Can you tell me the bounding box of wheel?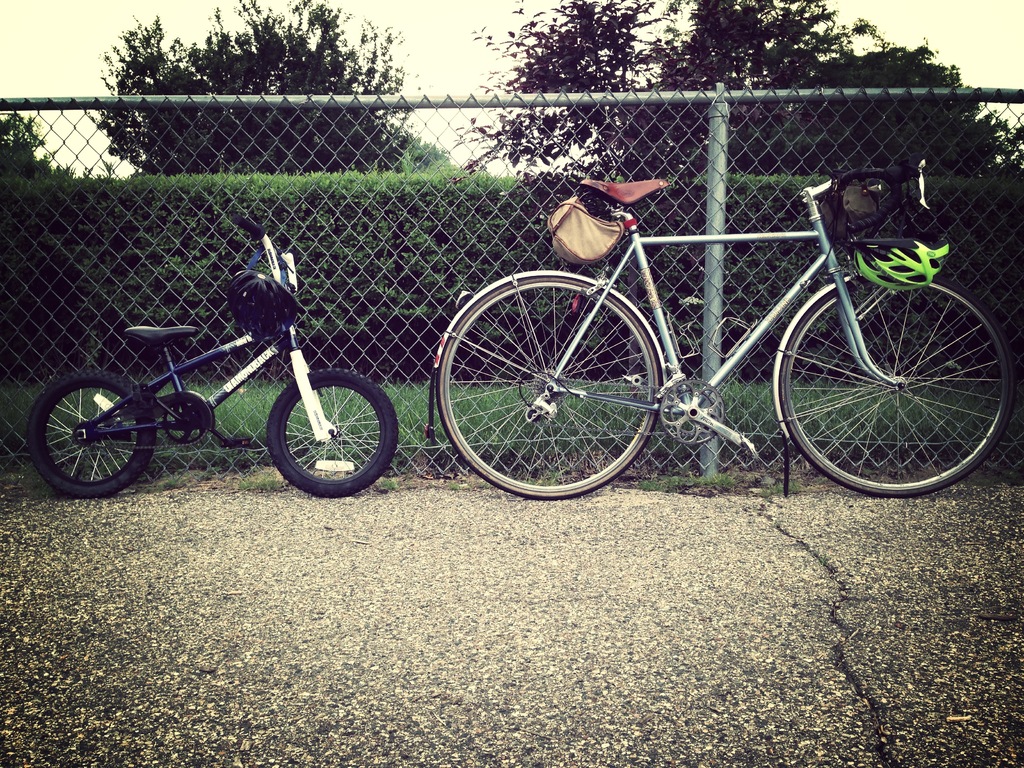
crop(779, 273, 1014, 490).
